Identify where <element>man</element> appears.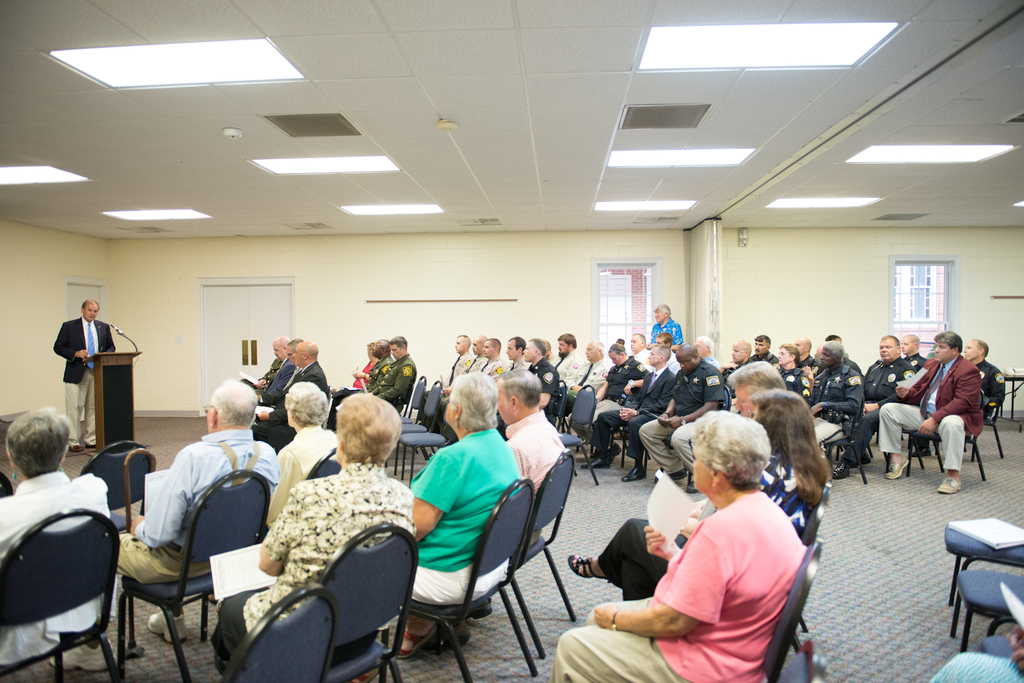
Appears at 495:336:531:380.
